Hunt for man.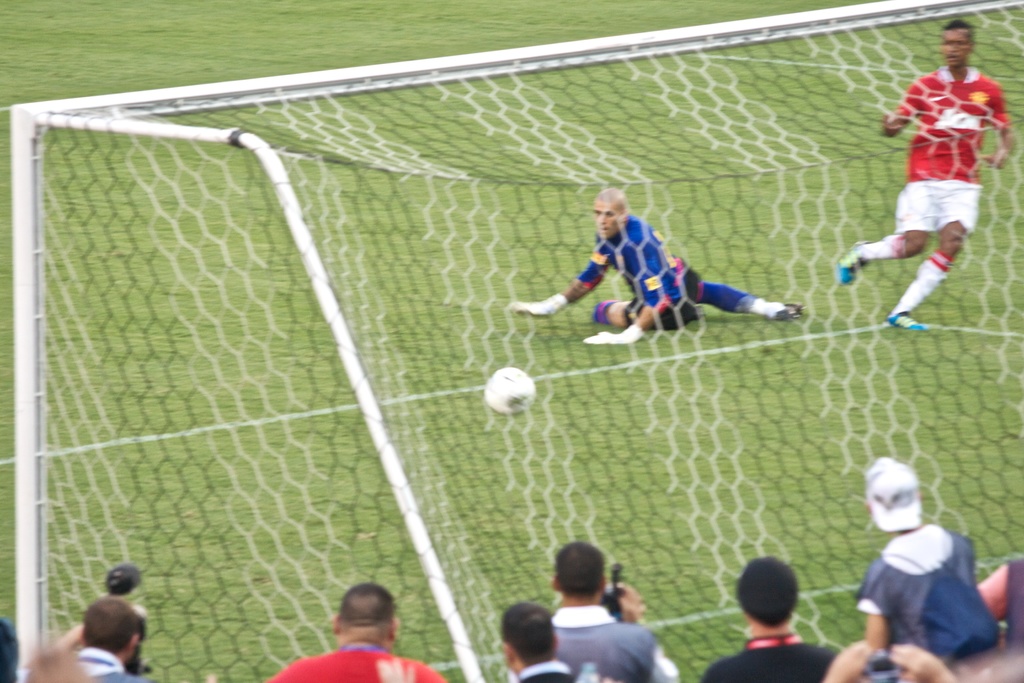
Hunted down at 270/582/444/682.
